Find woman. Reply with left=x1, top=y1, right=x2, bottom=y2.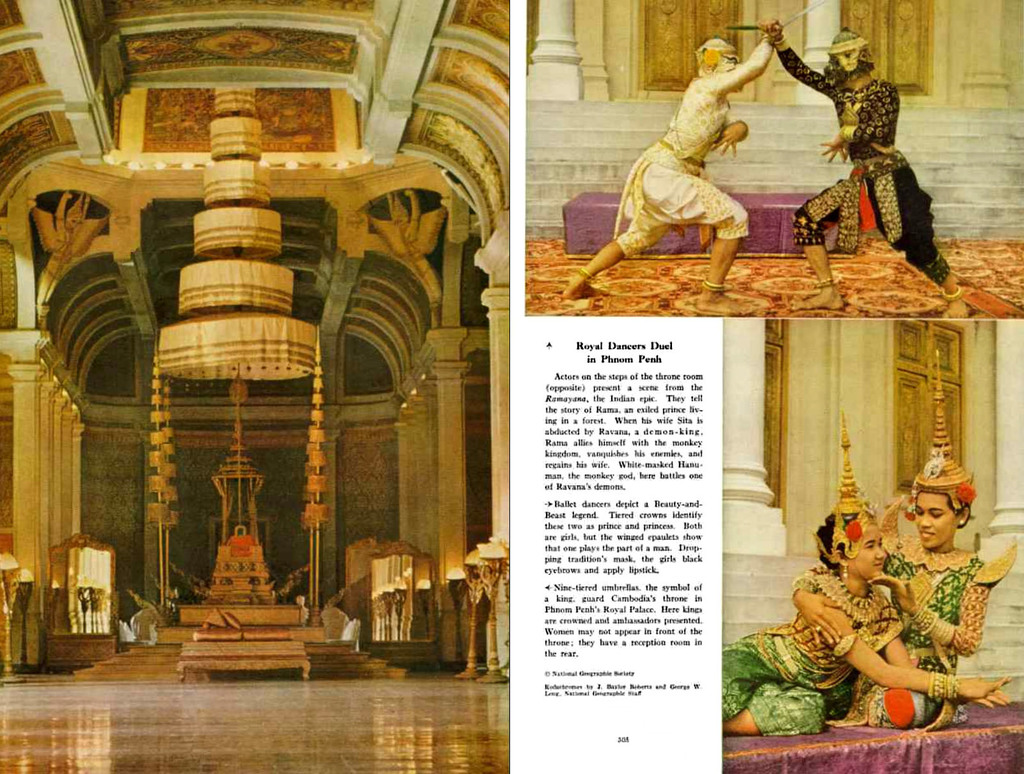
left=792, top=344, right=984, bottom=729.
